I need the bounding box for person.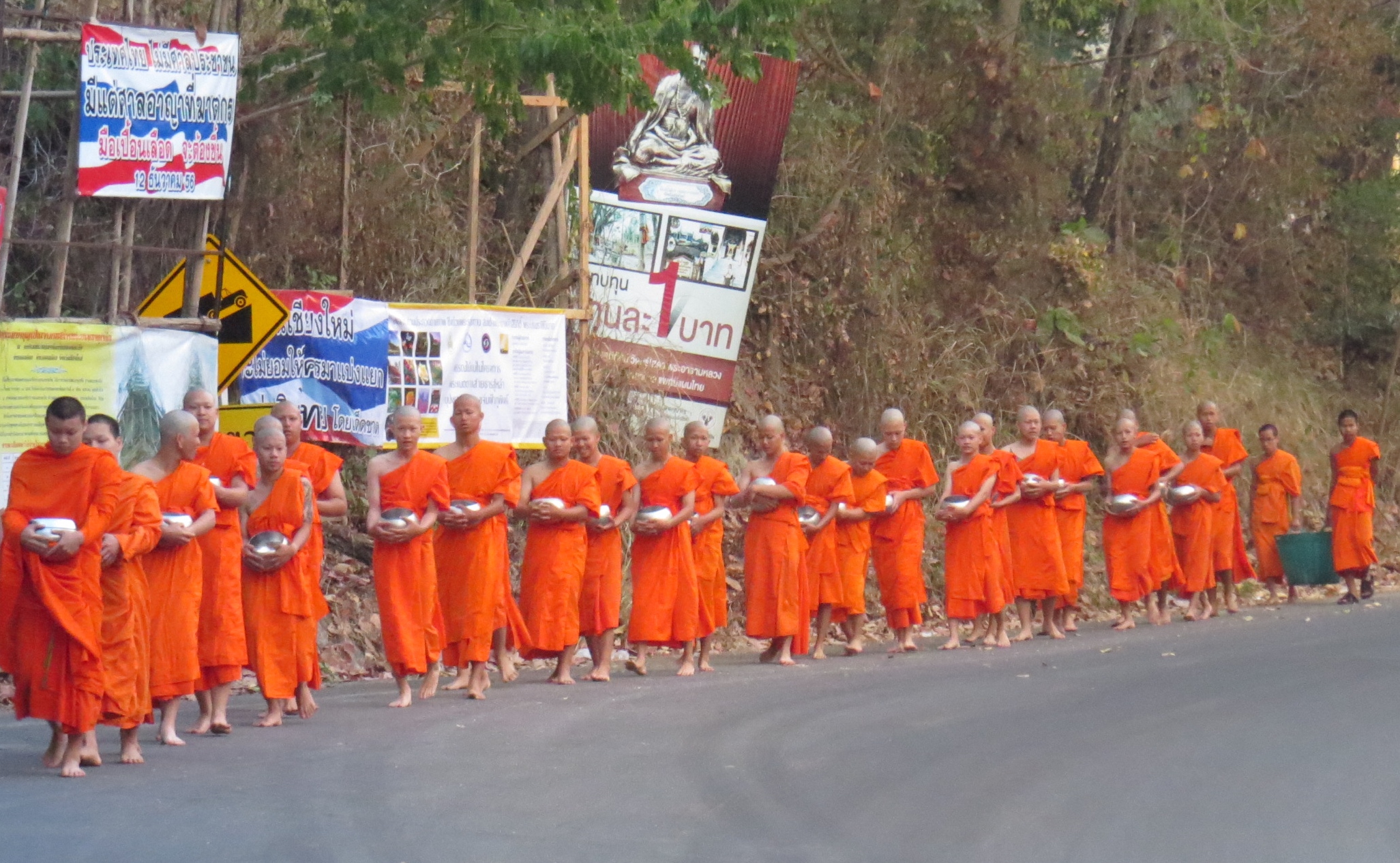
Here it is: 0/272/88/529.
